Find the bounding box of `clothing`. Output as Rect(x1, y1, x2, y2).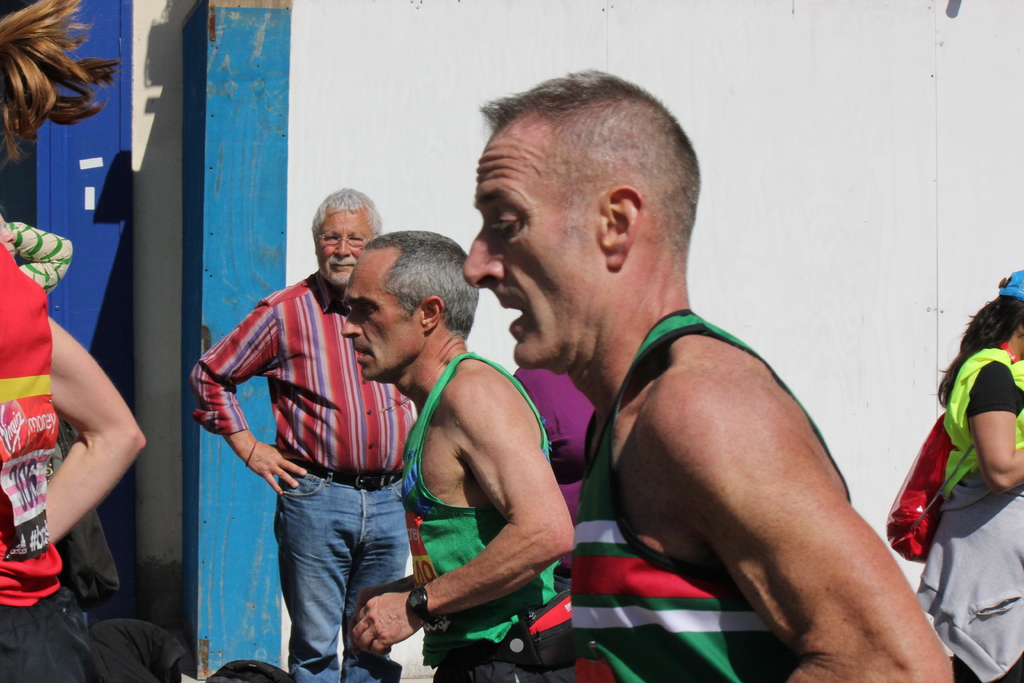
Rect(555, 307, 855, 679).
